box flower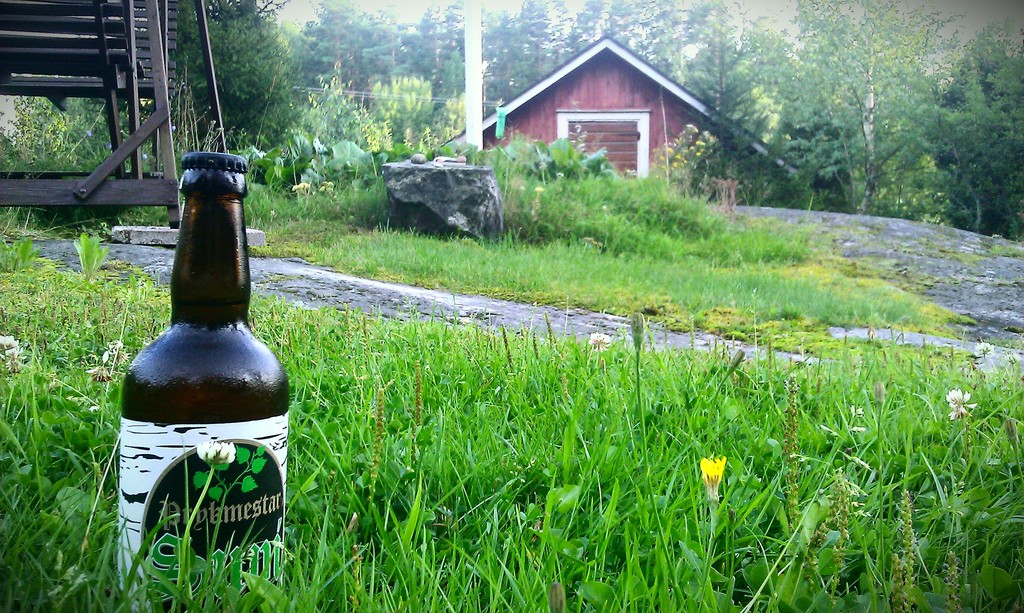
(left=99, top=338, right=126, bottom=367)
